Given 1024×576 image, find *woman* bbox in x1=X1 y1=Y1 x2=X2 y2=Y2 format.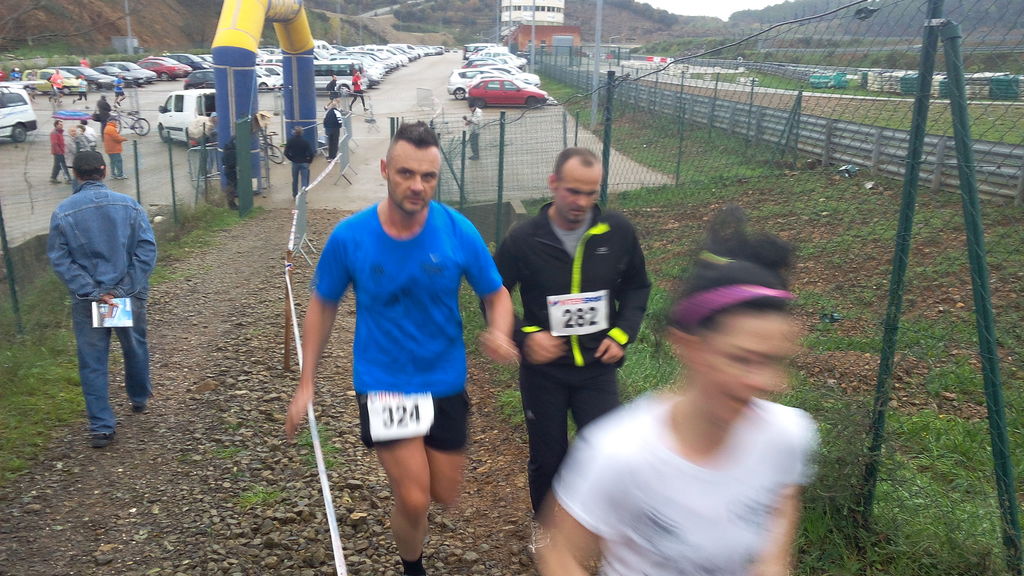
x1=100 y1=114 x2=132 y2=187.
